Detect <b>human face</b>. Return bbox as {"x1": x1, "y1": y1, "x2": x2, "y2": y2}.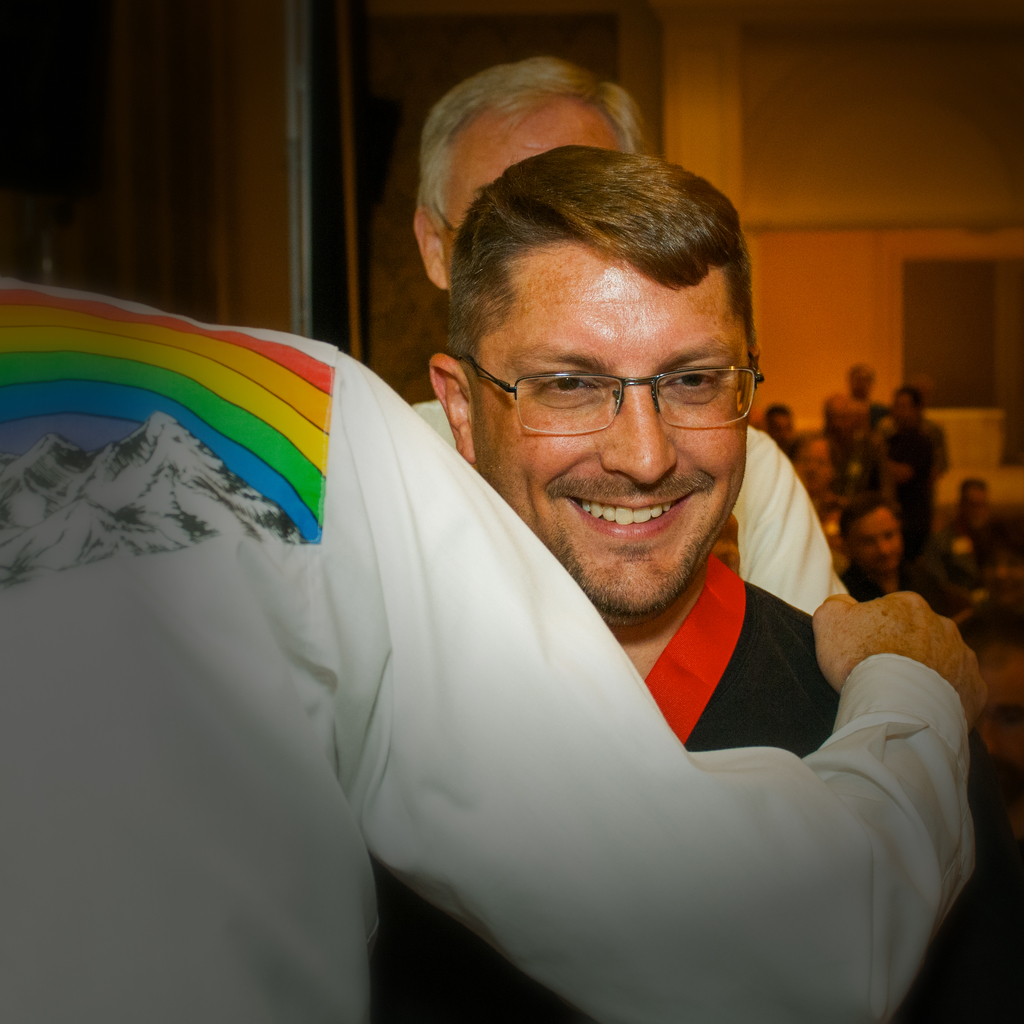
{"x1": 449, "y1": 108, "x2": 627, "y2": 268}.
